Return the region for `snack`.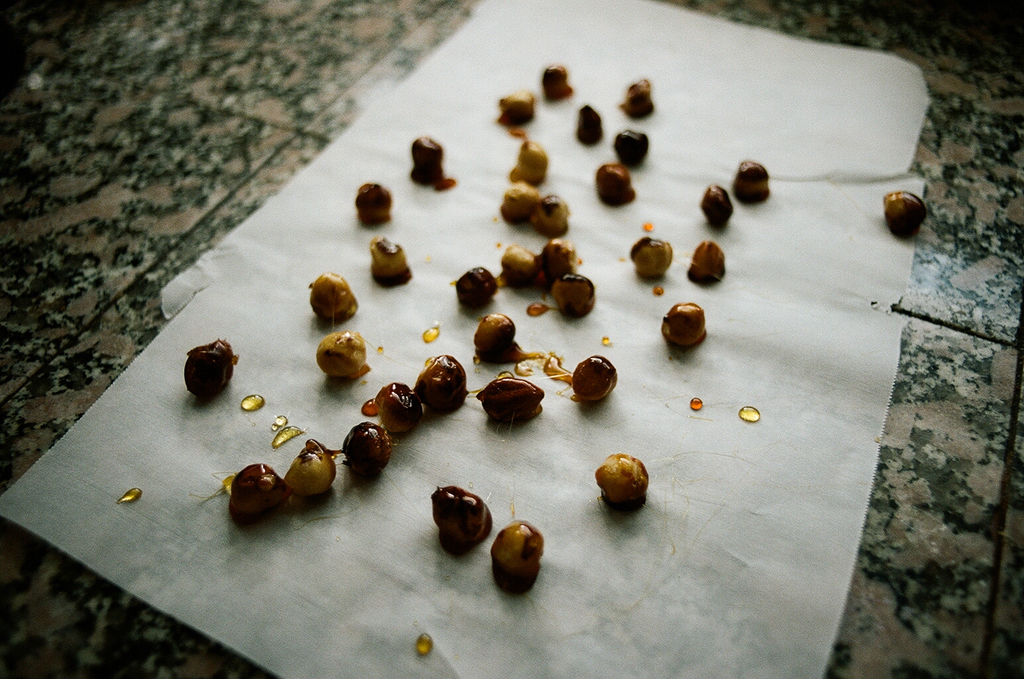
BBox(411, 136, 446, 184).
